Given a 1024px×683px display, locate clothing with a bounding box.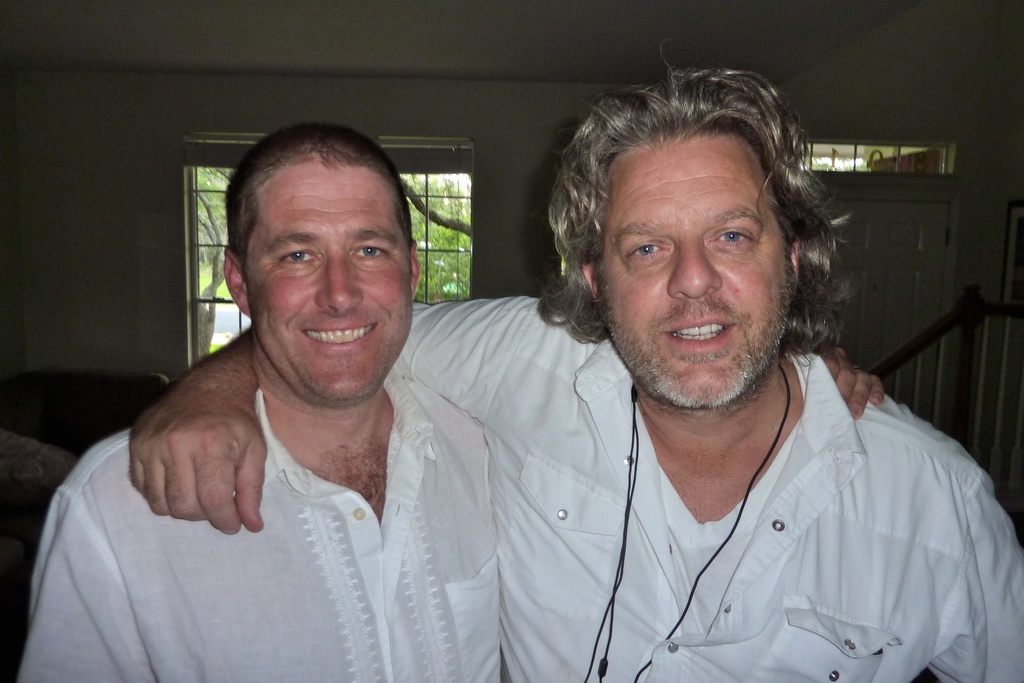
Located: l=19, t=374, r=485, b=682.
